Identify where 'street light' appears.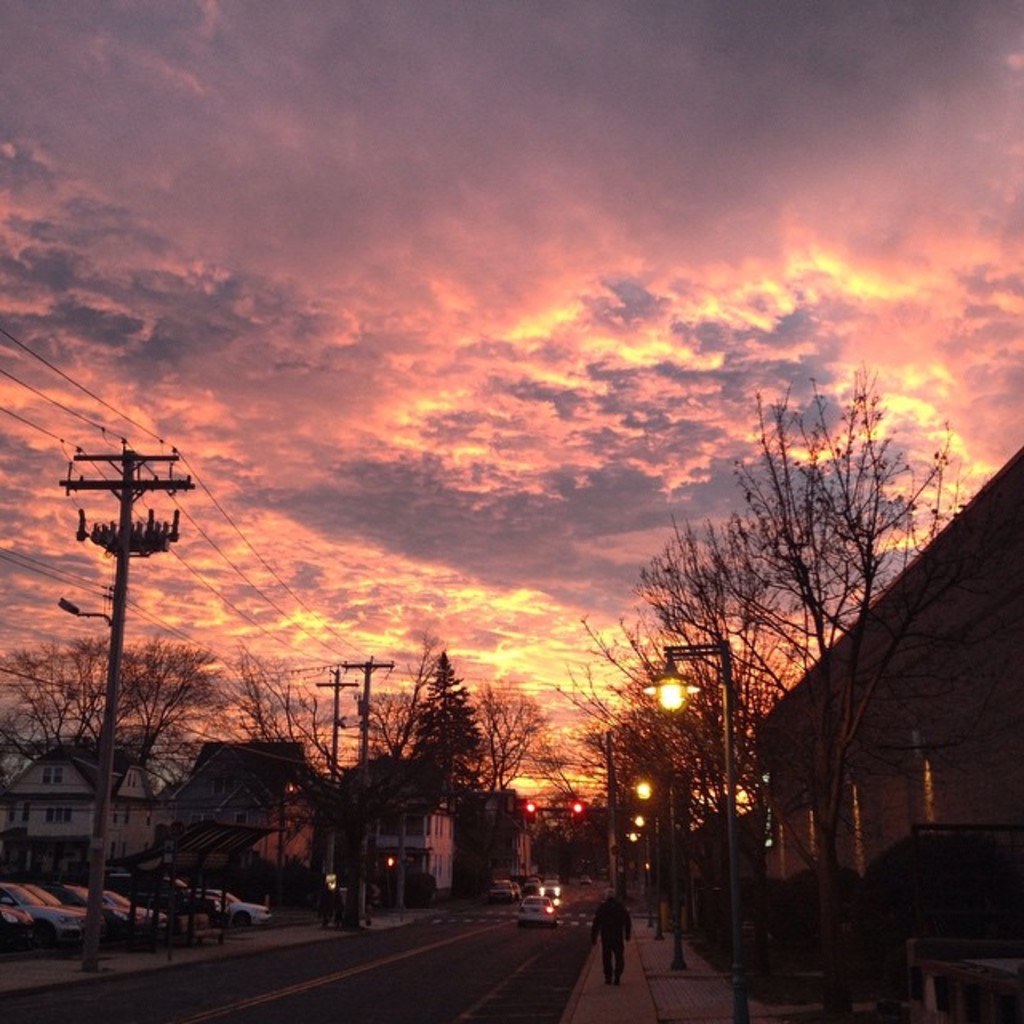
Appears at <region>642, 640, 749, 1022</region>.
